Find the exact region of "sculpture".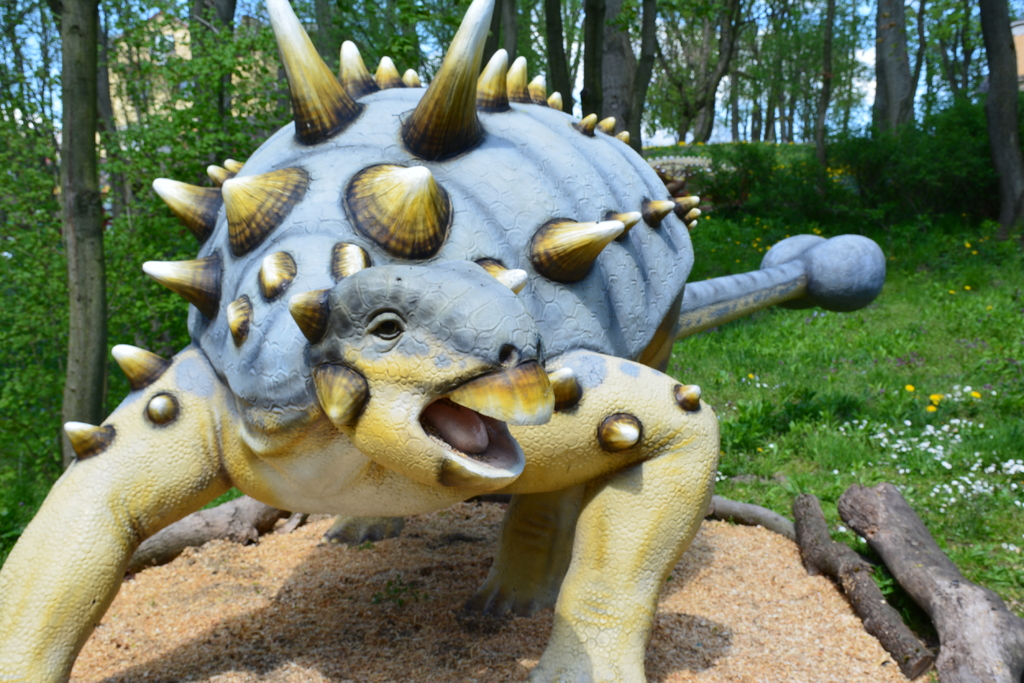
Exact region: 0,86,854,664.
